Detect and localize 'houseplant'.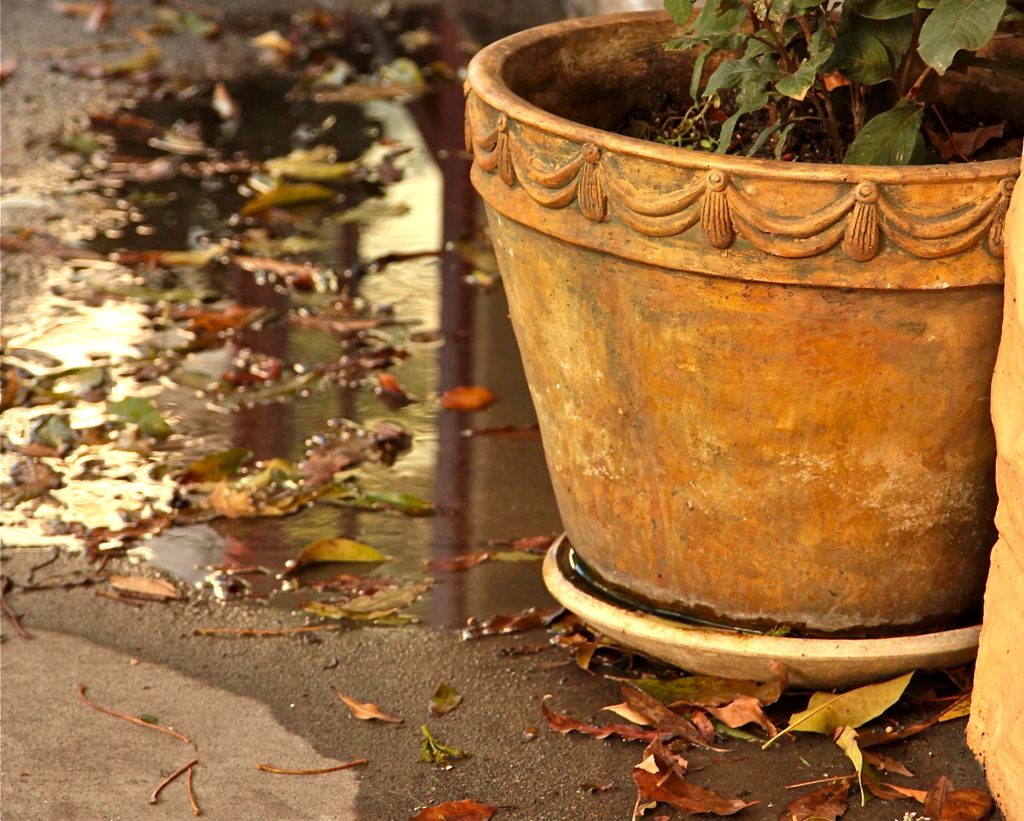
Localized at 473 0 1023 686.
